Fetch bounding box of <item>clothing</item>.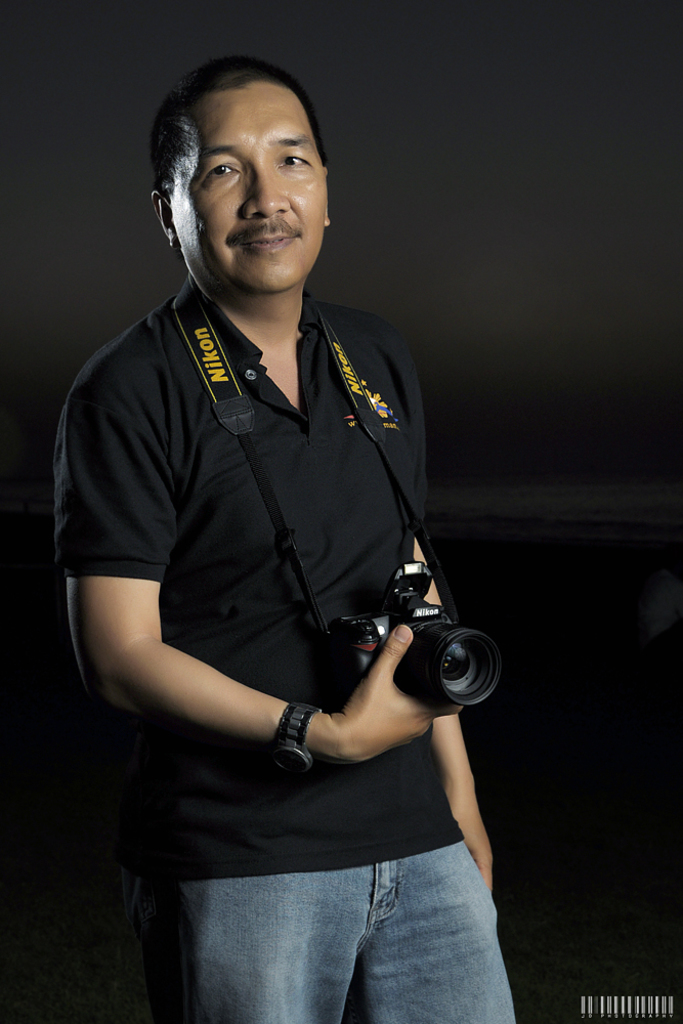
Bbox: 120/839/524/1023.
